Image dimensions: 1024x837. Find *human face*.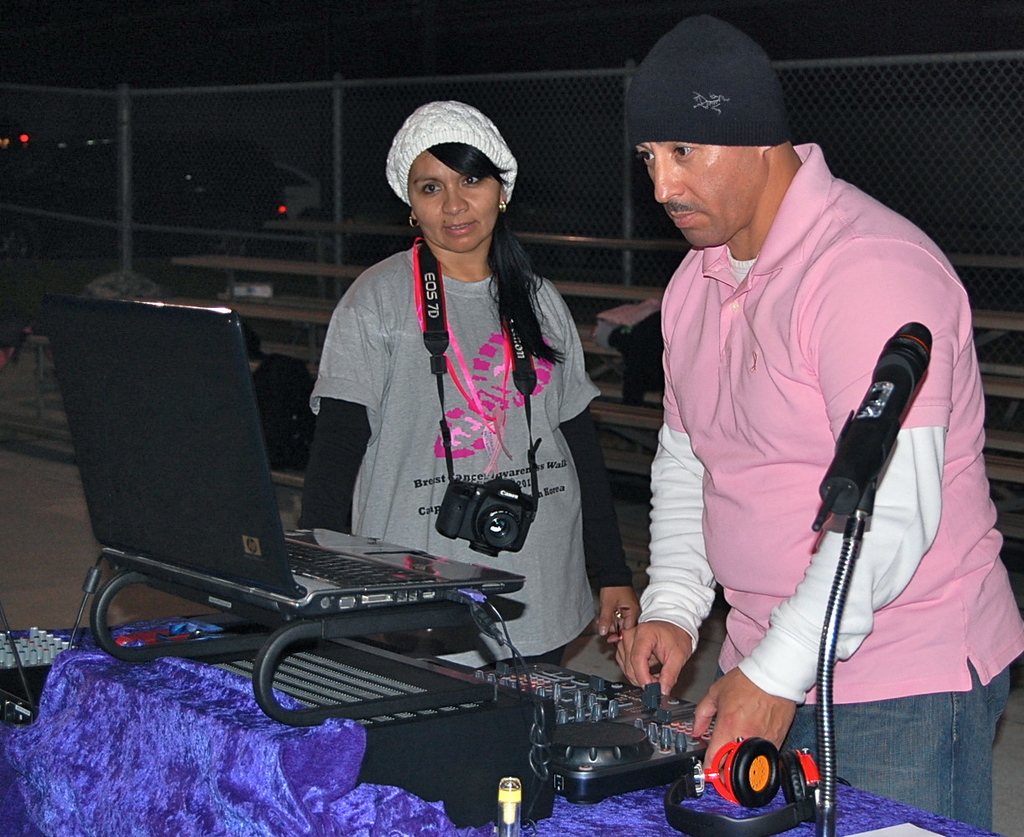
405:147:502:247.
